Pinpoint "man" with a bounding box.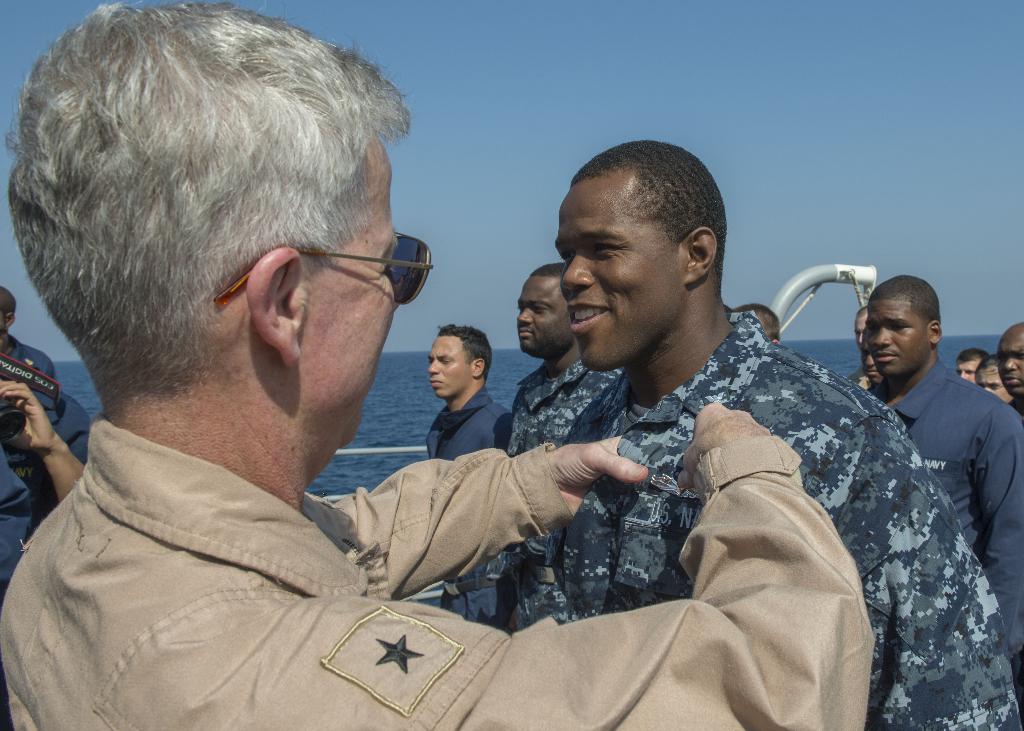
locate(0, 285, 59, 383).
